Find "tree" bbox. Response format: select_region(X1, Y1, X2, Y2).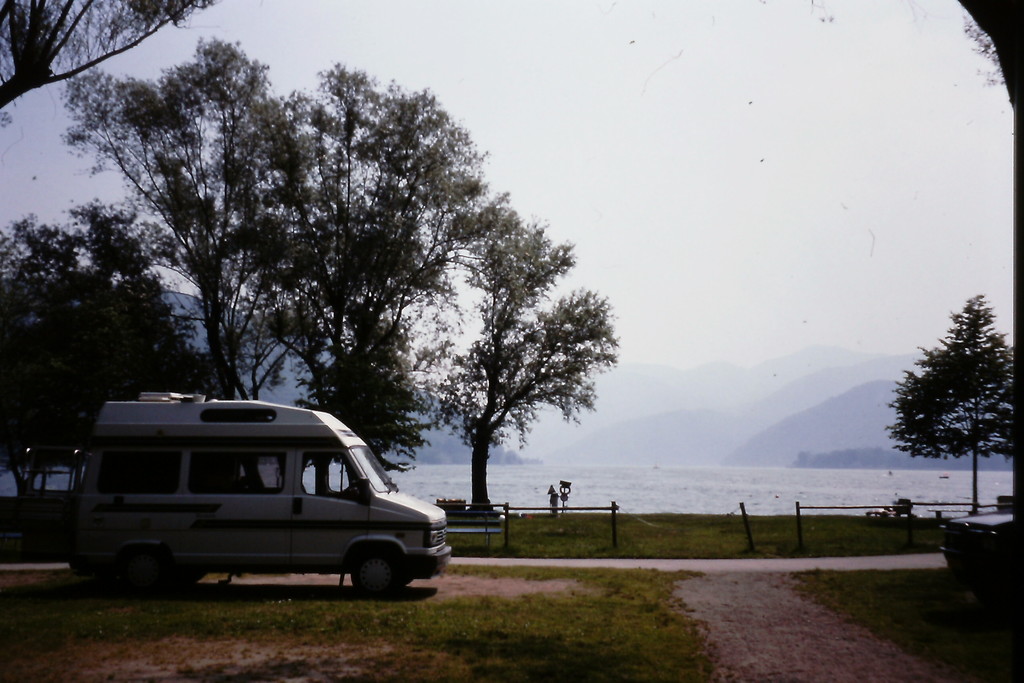
select_region(438, 216, 623, 508).
